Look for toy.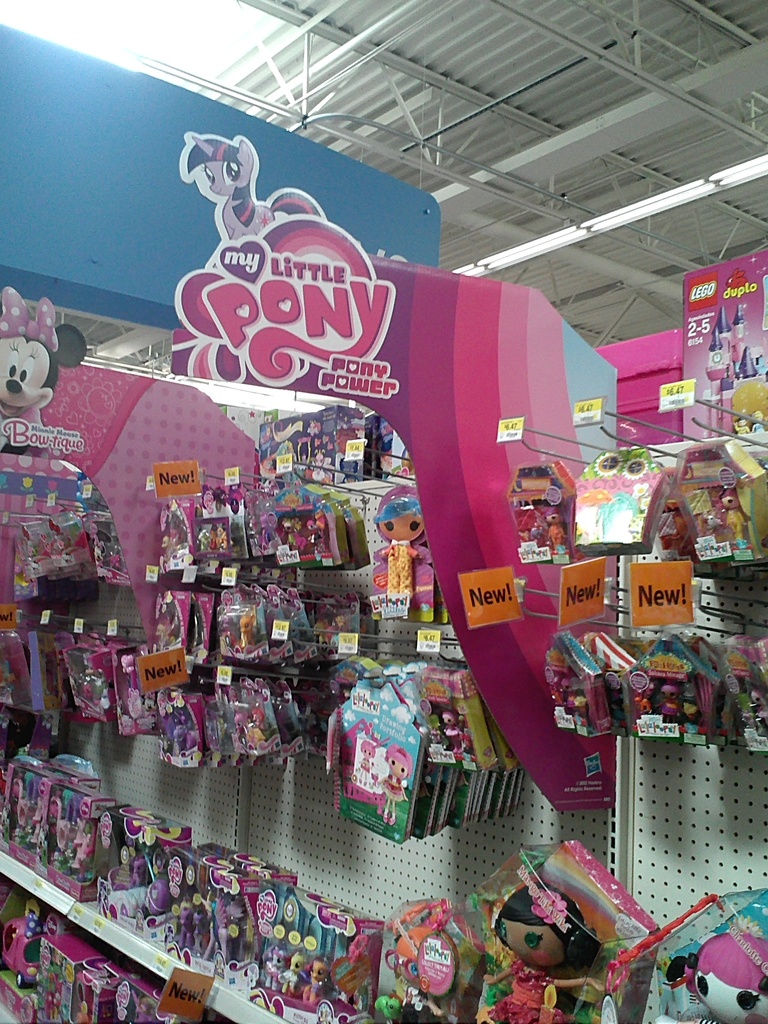
Found: region(653, 682, 681, 728).
